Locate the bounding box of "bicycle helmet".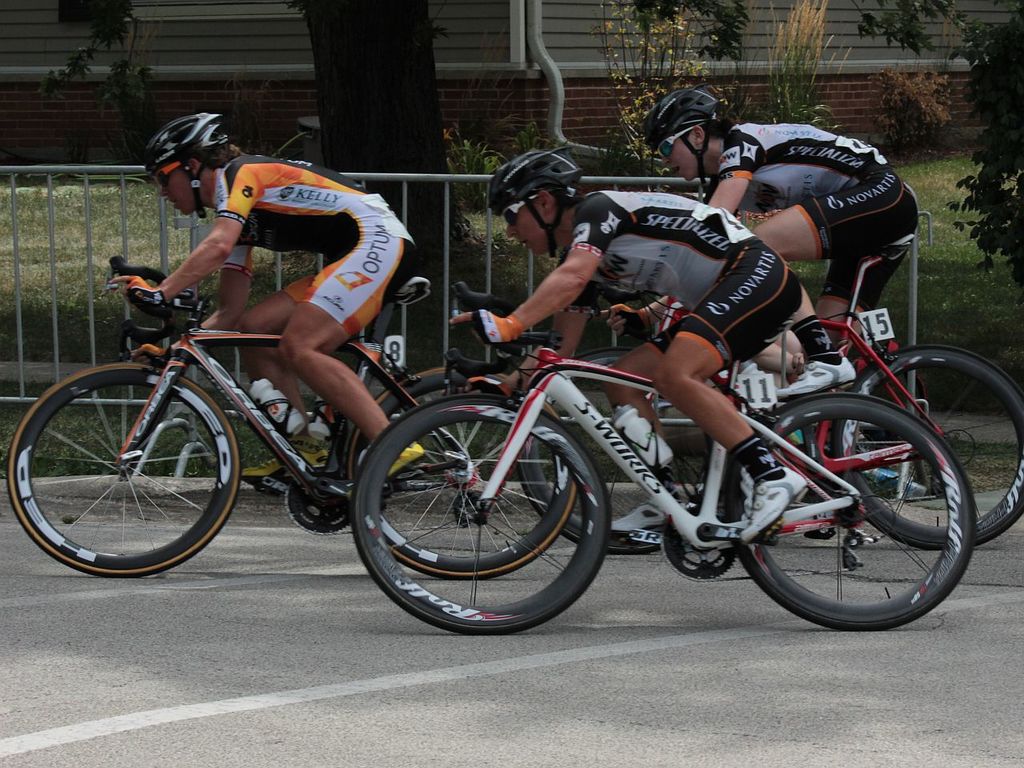
Bounding box: x1=146 y1=110 x2=229 y2=222.
